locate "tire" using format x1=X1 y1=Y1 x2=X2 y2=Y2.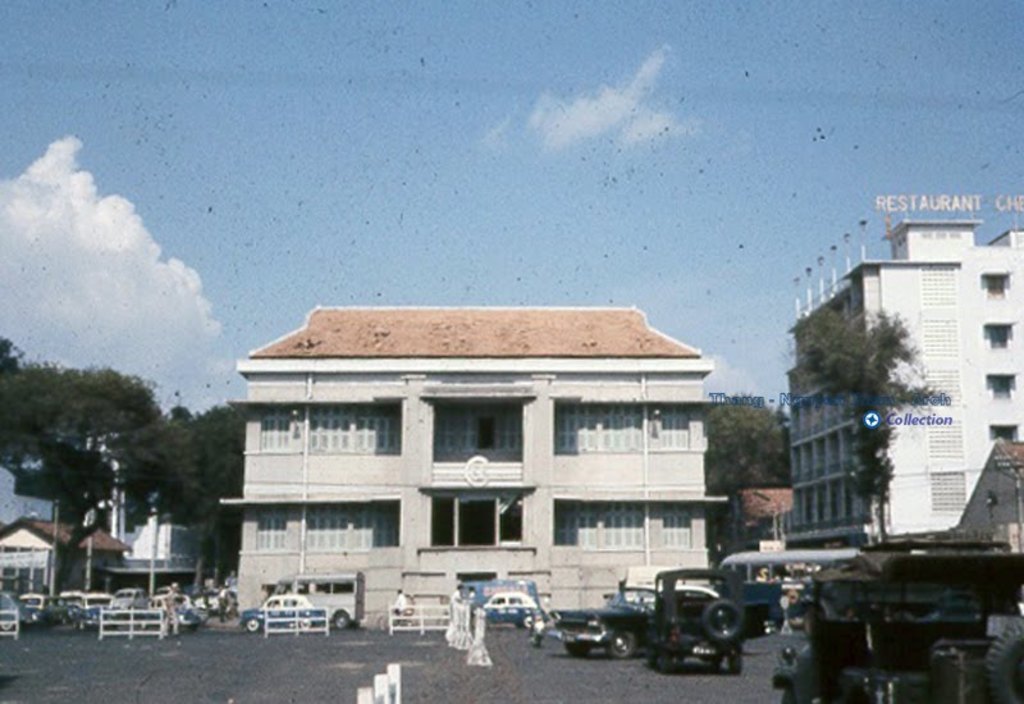
x1=605 y1=631 x2=635 y2=658.
